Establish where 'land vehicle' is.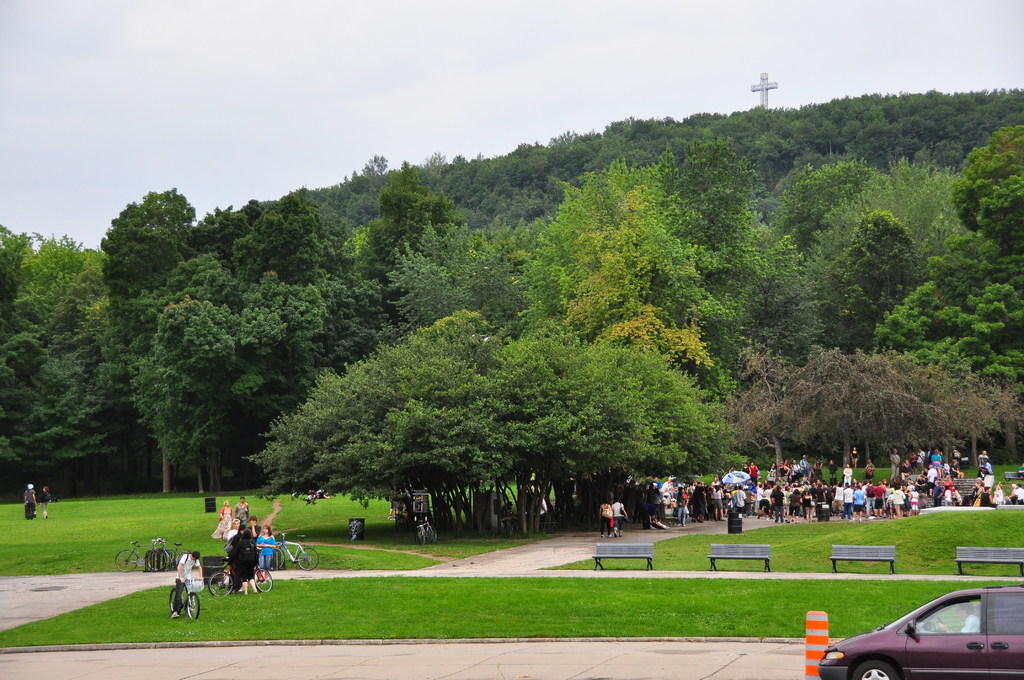
Established at BBox(411, 515, 438, 548).
